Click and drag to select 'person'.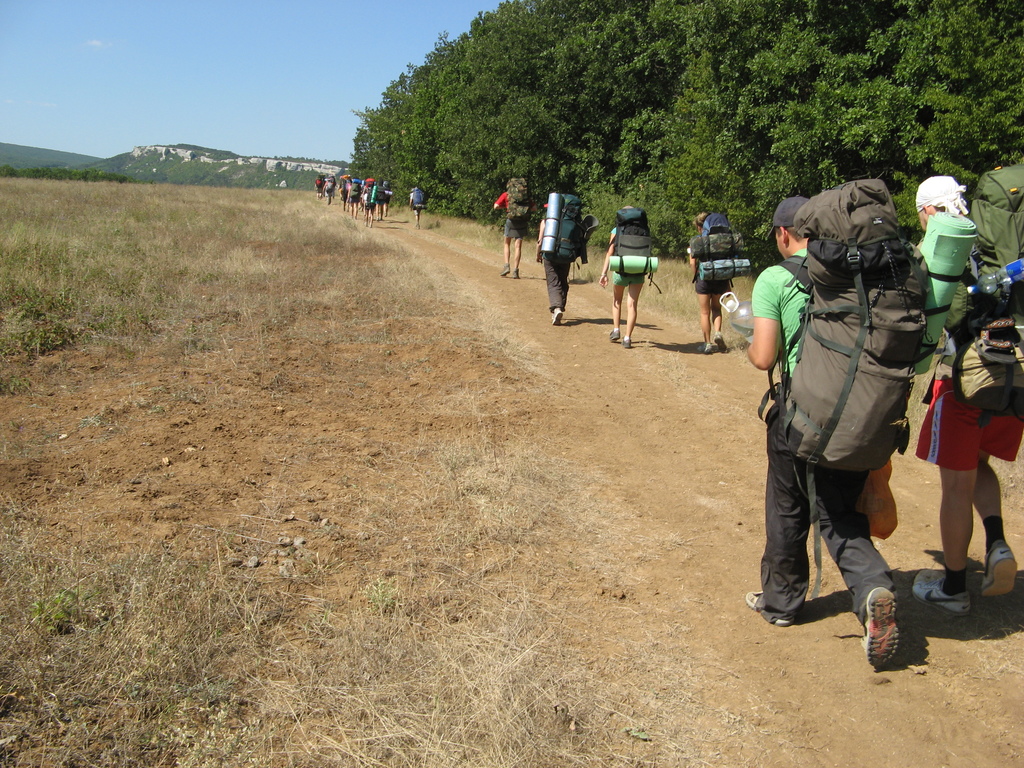
Selection: (x1=376, y1=179, x2=390, y2=206).
